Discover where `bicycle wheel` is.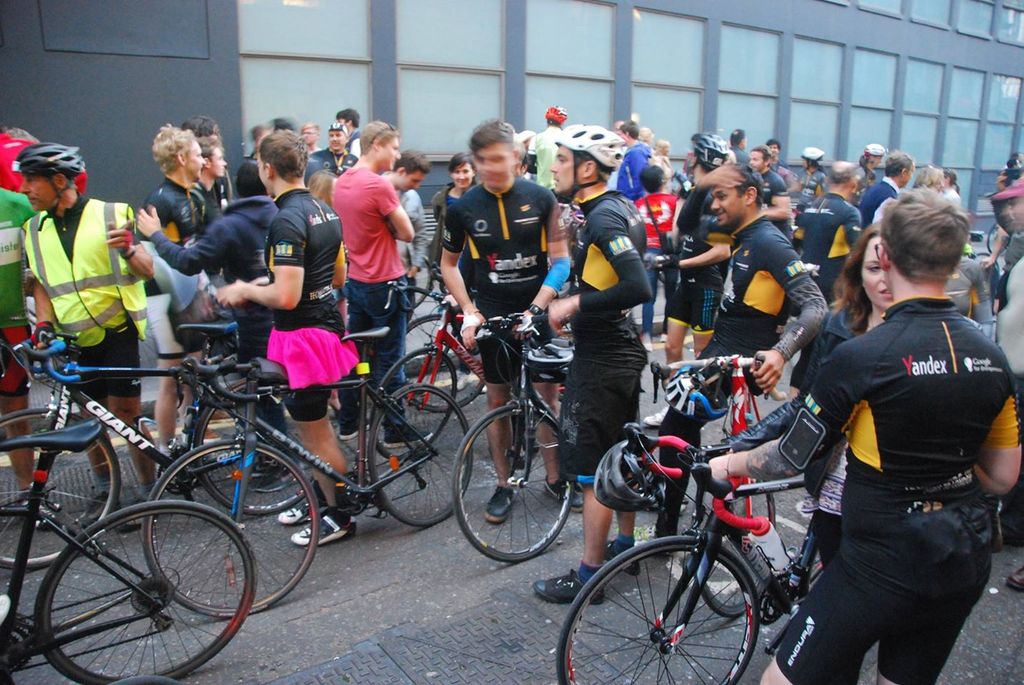
Discovered at (551,533,760,684).
